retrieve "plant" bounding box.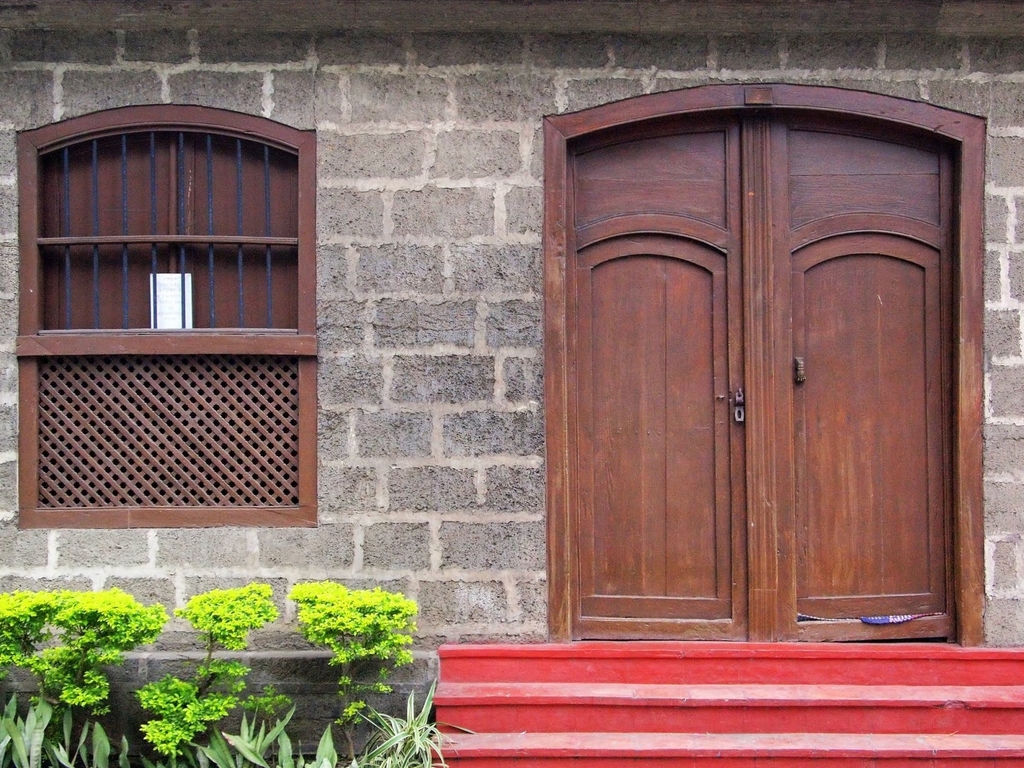
Bounding box: <box>2,557,154,740</box>.
